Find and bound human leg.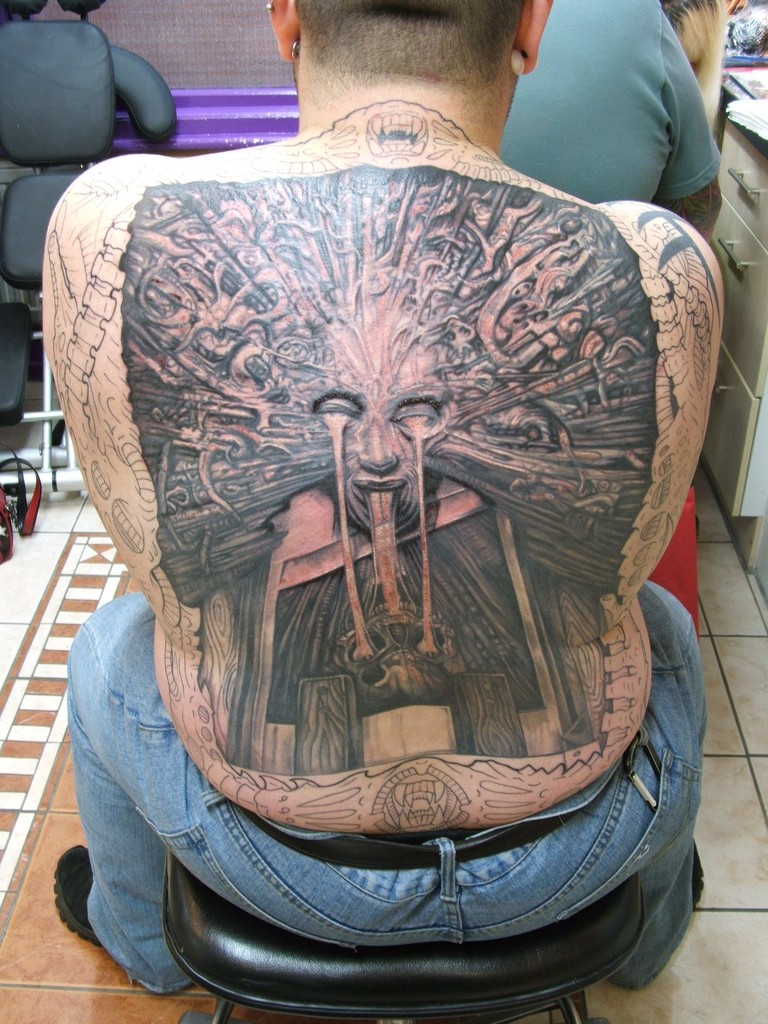
Bound: [56,592,359,996].
